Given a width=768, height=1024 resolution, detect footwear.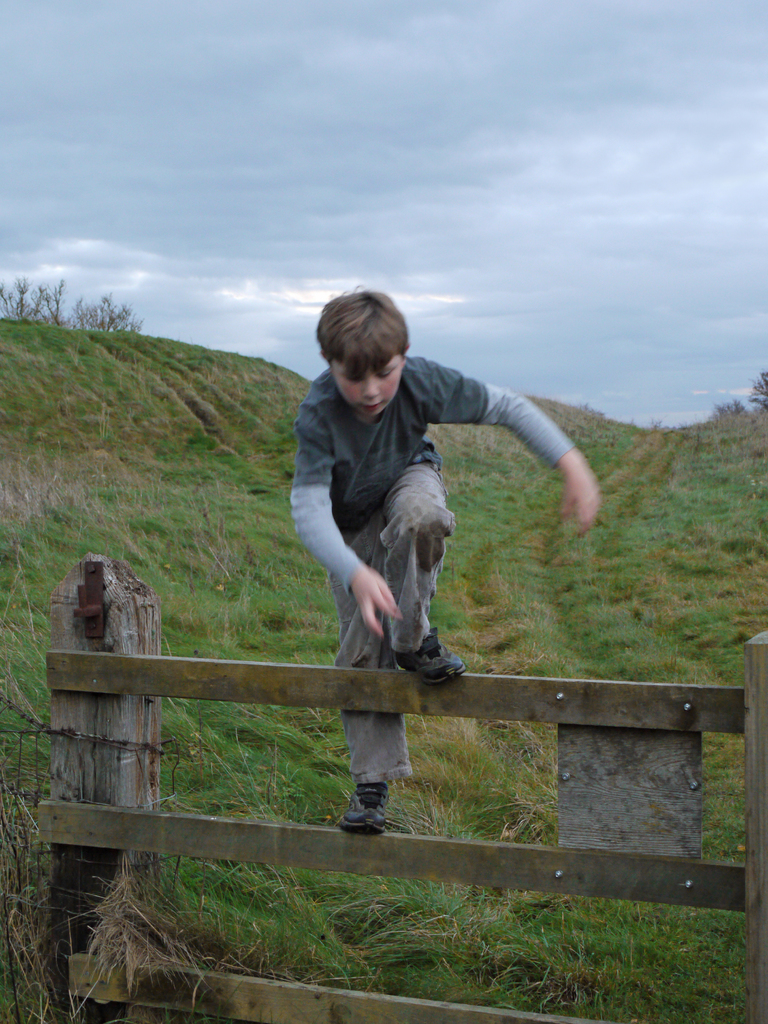
crop(394, 630, 460, 691).
